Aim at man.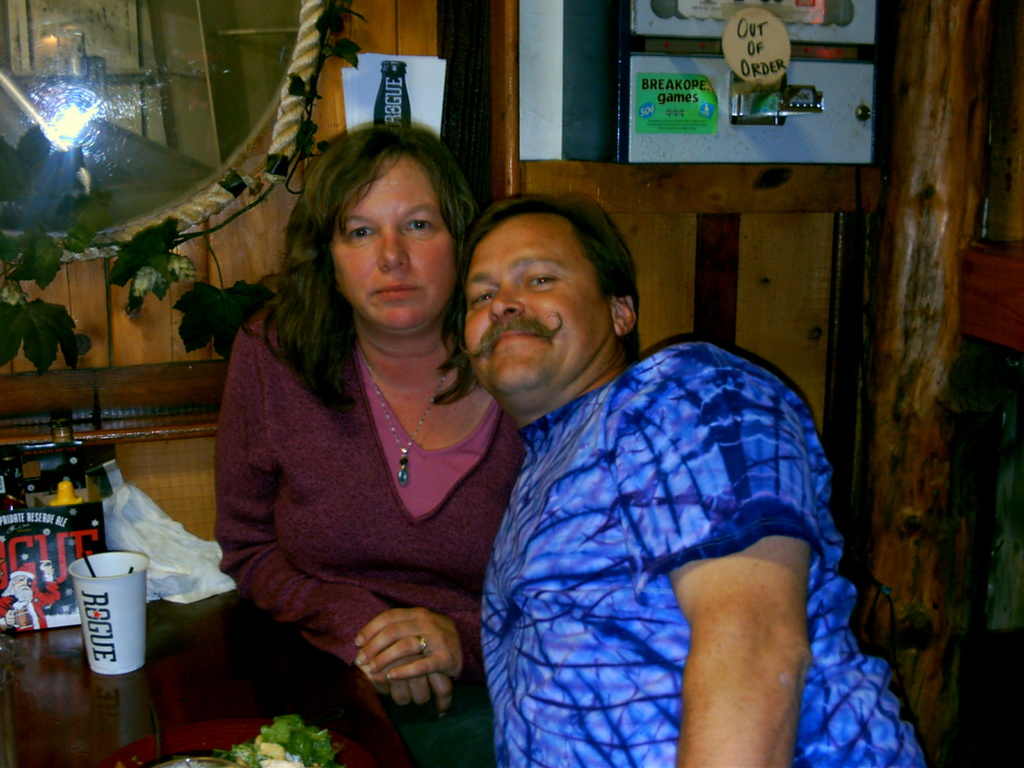
Aimed at select_region(459, 187, 935, 767).
